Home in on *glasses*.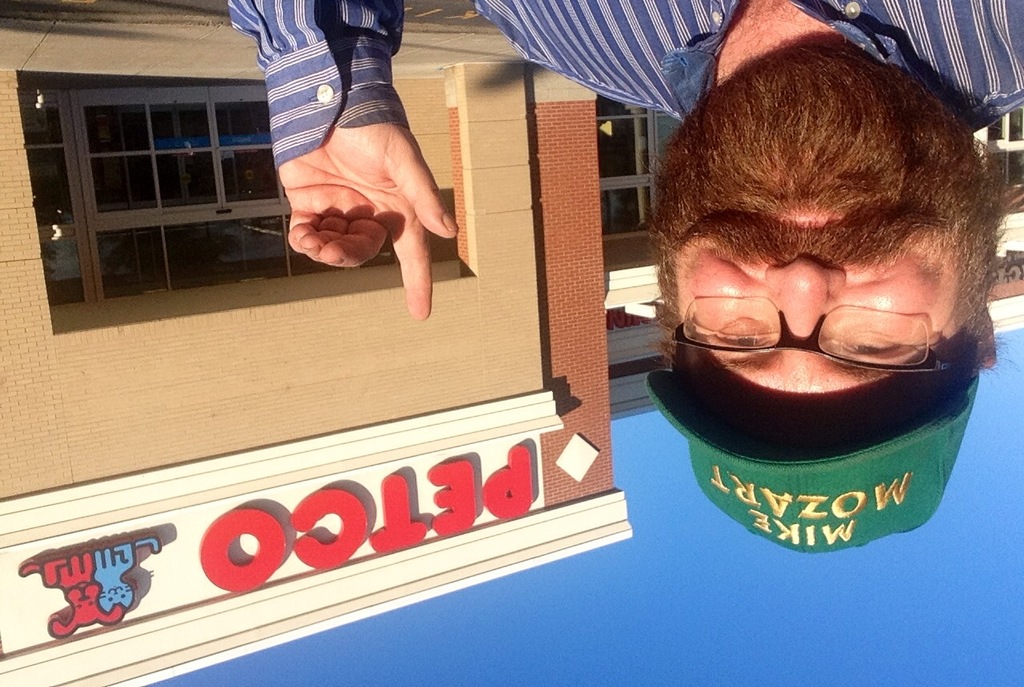
Homed in at [left=674, top=296, right=950, bottom=373].
